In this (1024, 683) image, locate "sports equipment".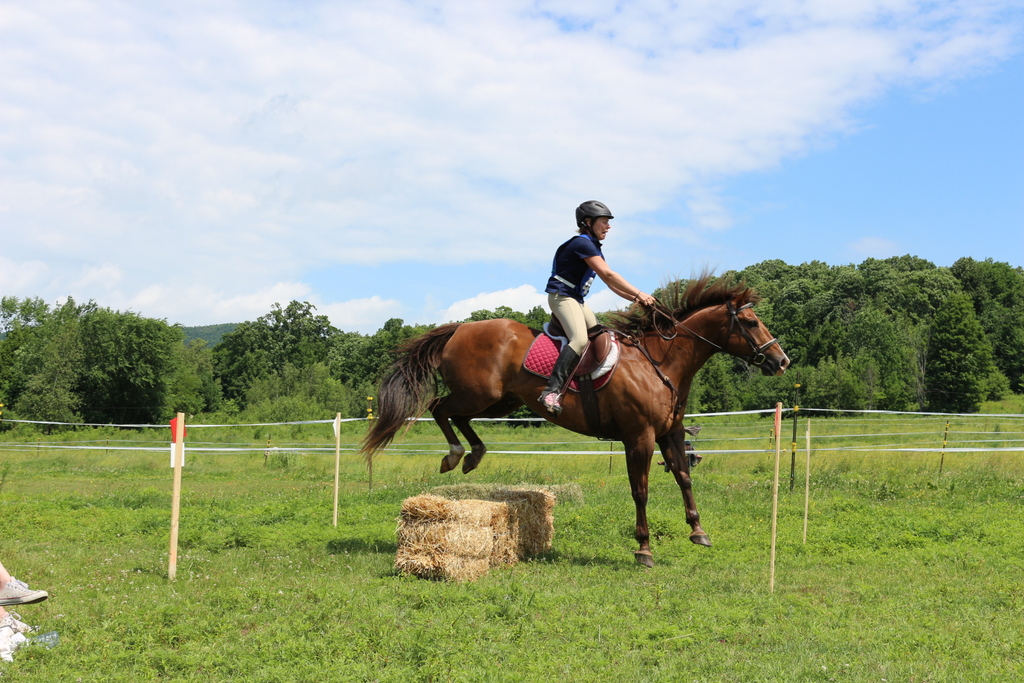
Bounding box: locate(574, 197, 610, 238).
